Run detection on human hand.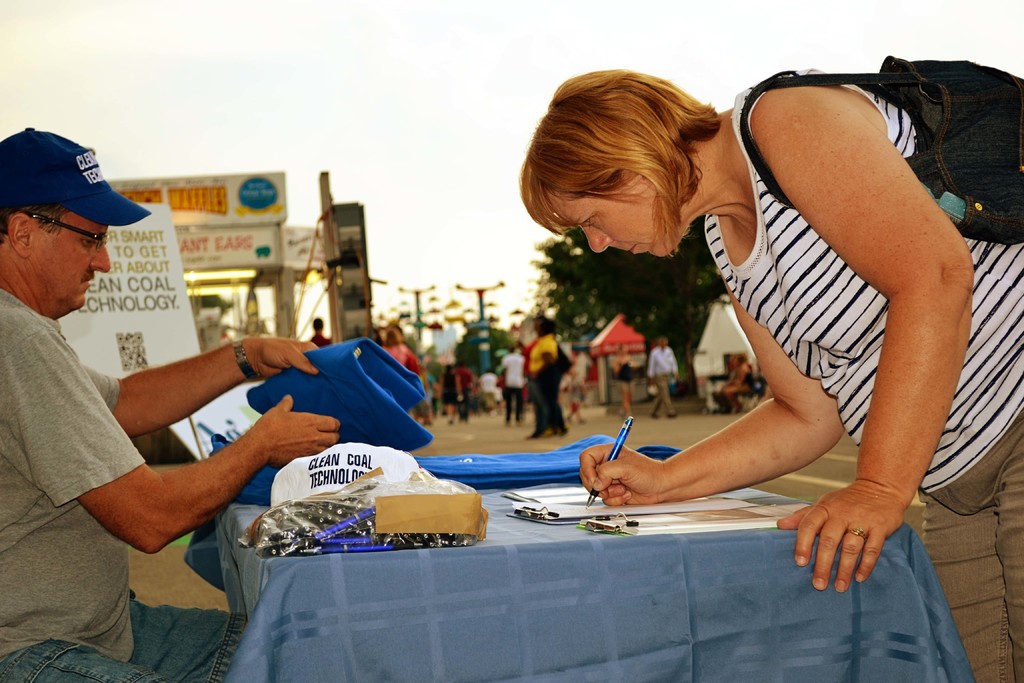
Result: {"left": 252, "top": 394, "right": 342, "bottom": 468}.
